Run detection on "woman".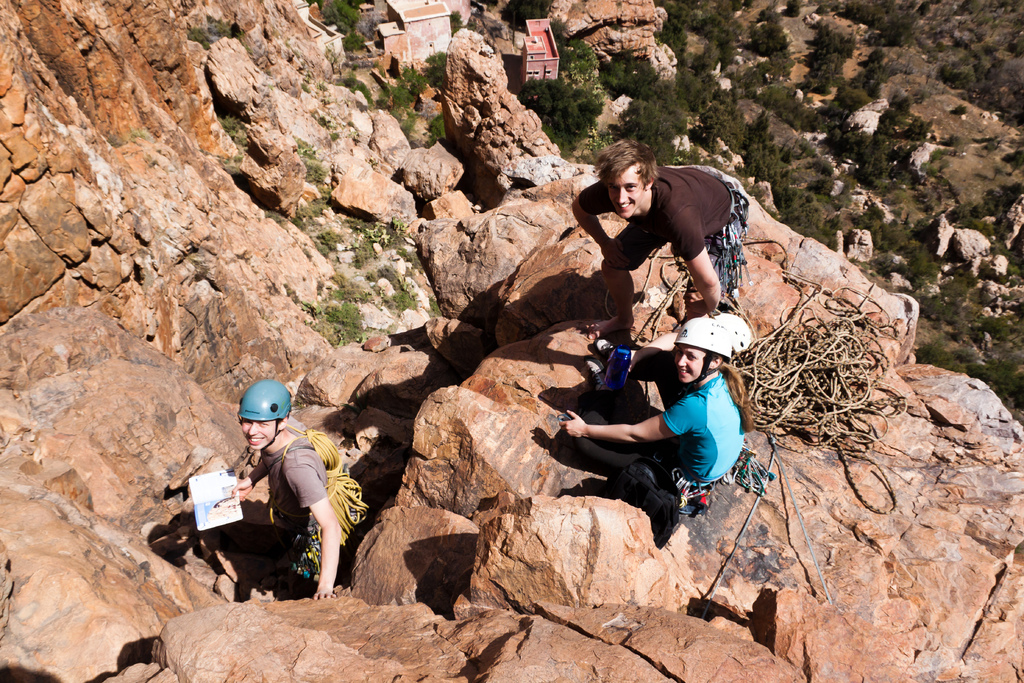
Result: region(560, 342, 753, 490).
